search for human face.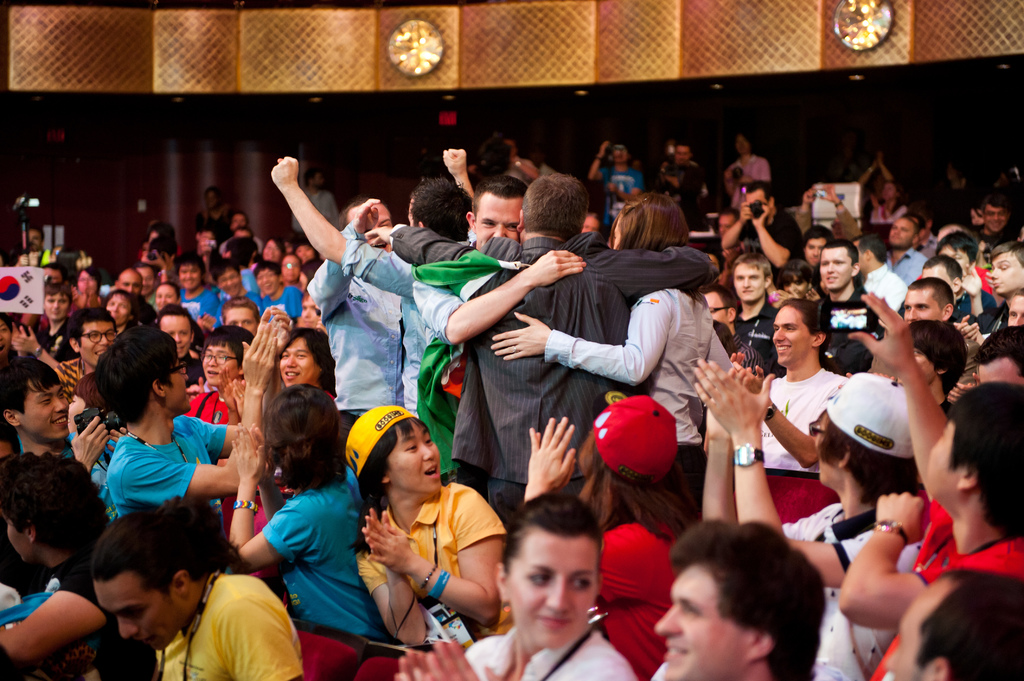
Found at [808,234,825,259].
